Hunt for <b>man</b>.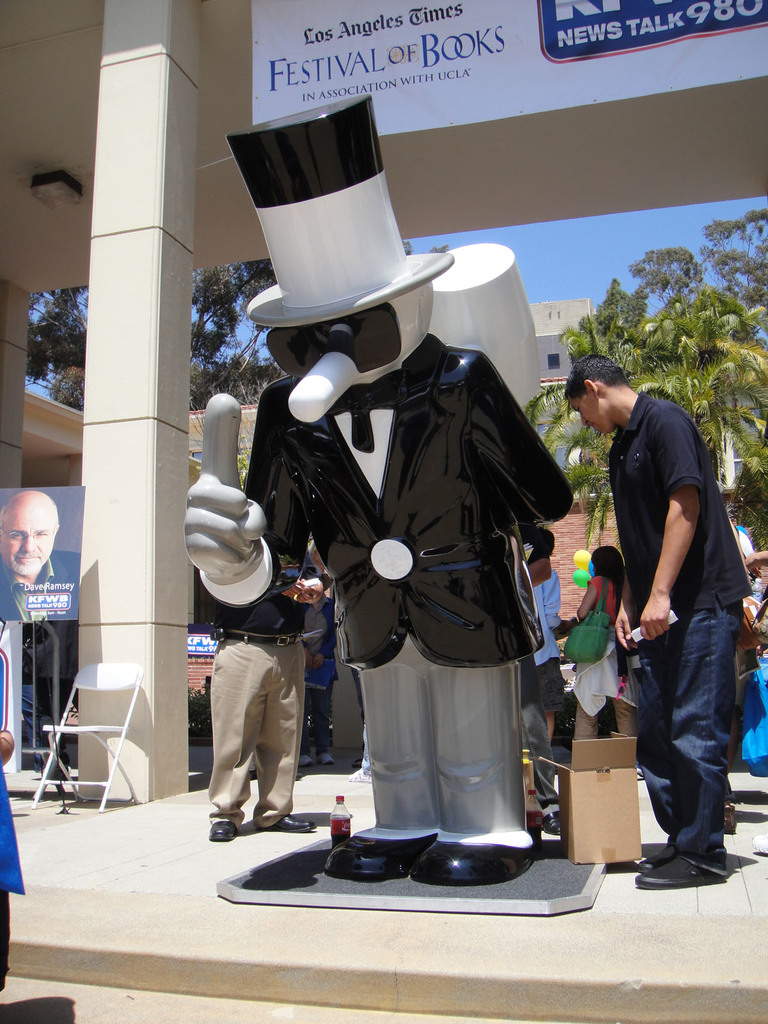
Hunted down at x1=204 y1=603 x2=317 y2=844.
